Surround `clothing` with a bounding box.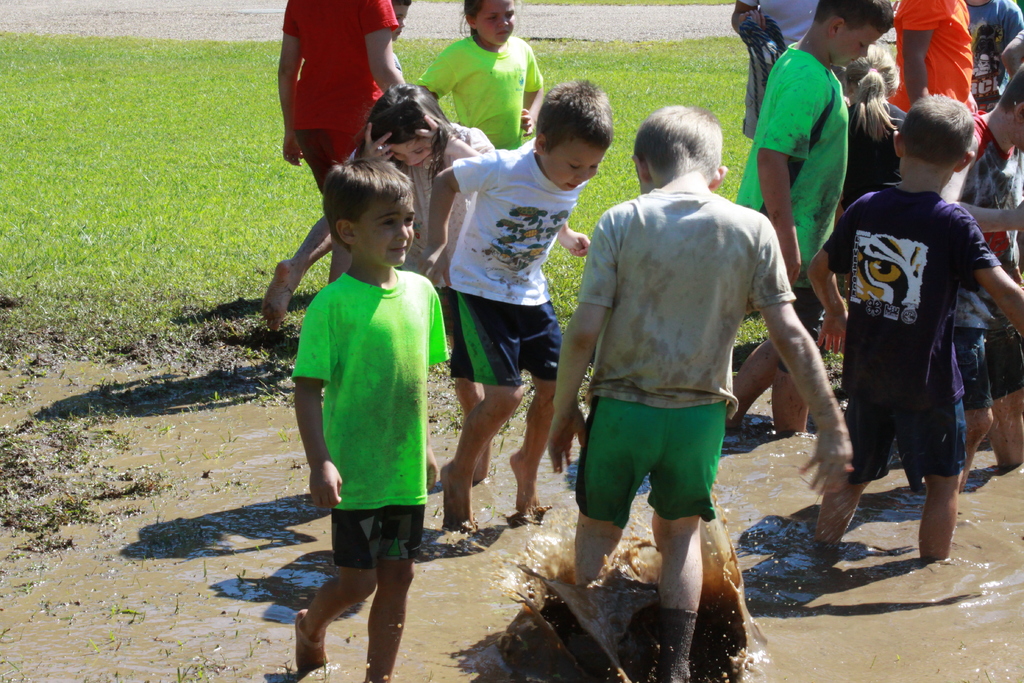
[417, 25, 550, 145].
